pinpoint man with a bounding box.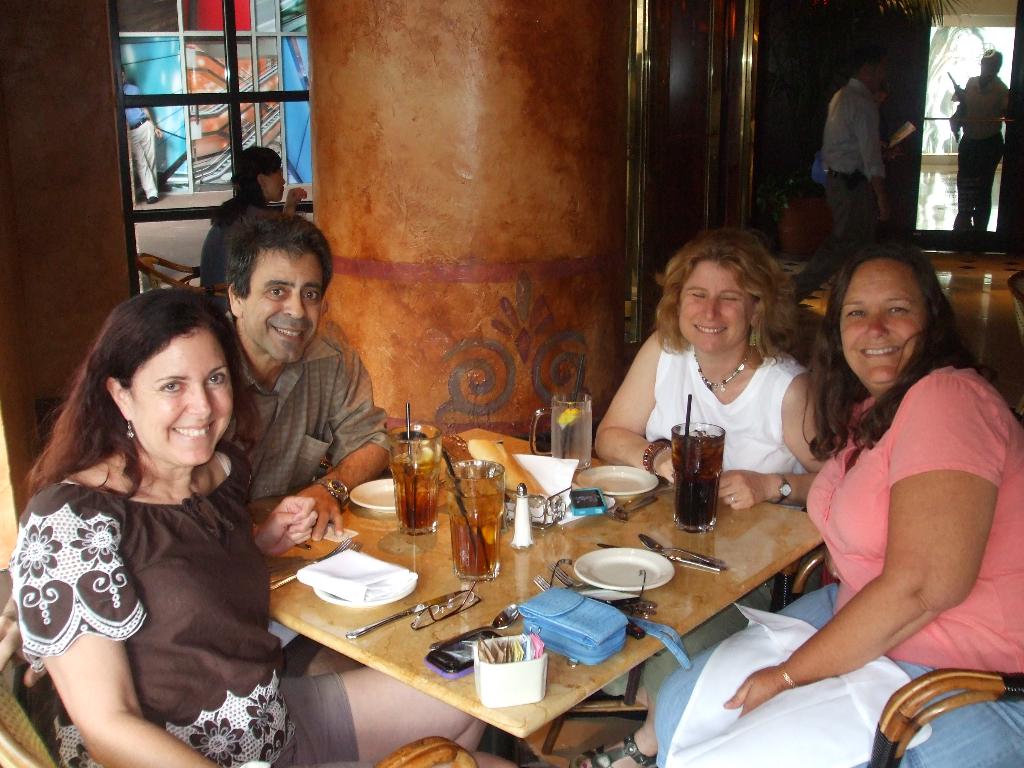
select_region(118, 64, 161, 204).
